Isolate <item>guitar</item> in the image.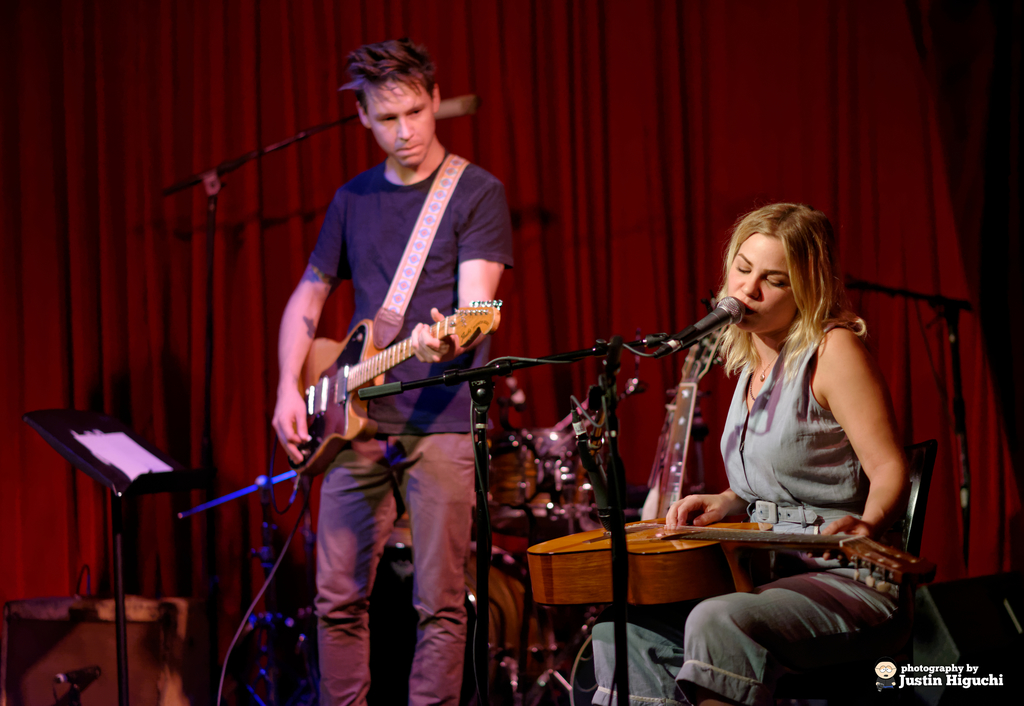
Isolated region: (285,299,501,479).
